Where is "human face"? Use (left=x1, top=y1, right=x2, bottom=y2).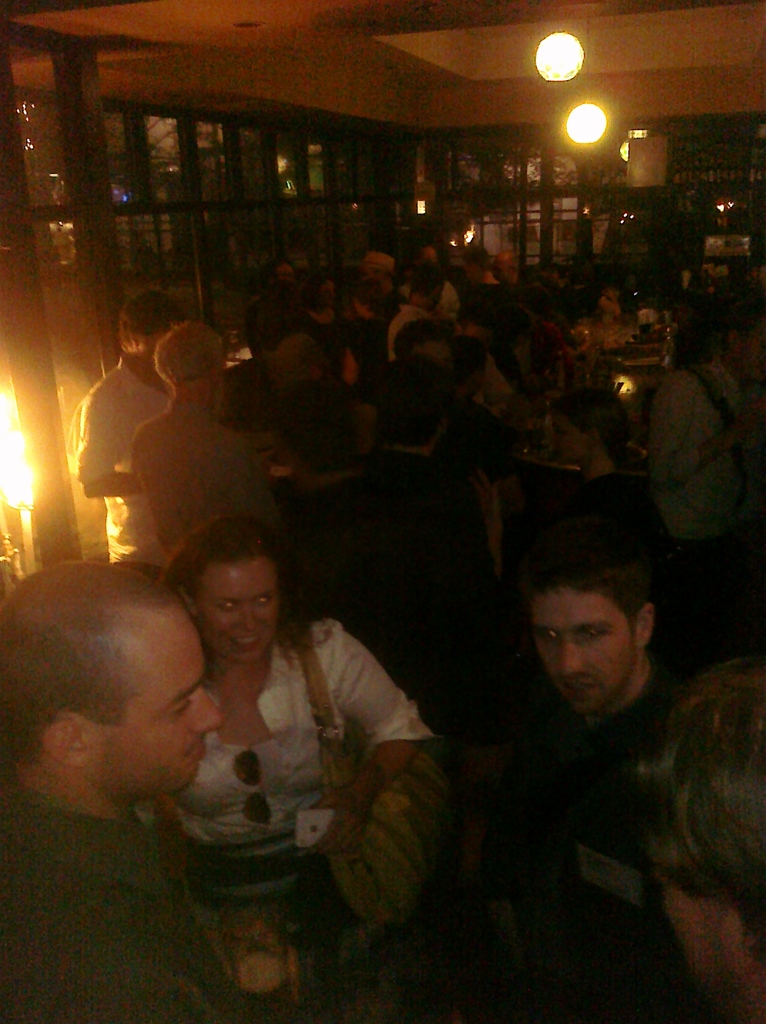
(left=526, top=590, right=631, bottom=717).
